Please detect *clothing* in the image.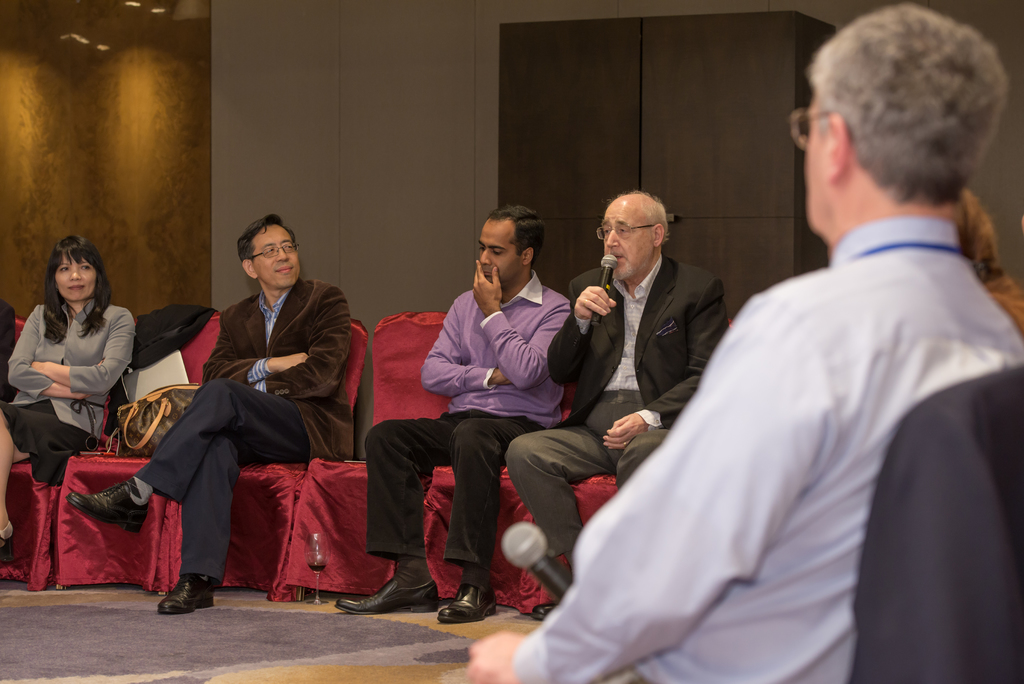
(508,259,721,573).
